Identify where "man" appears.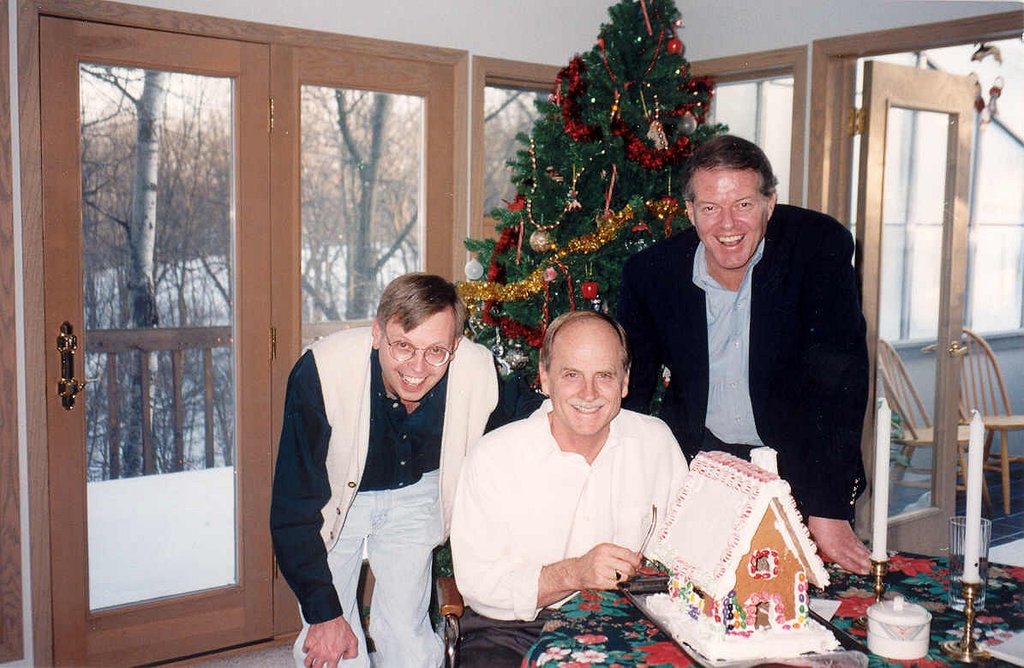
Appears at [x1=275, y1=273, x2=505, y2=667].
